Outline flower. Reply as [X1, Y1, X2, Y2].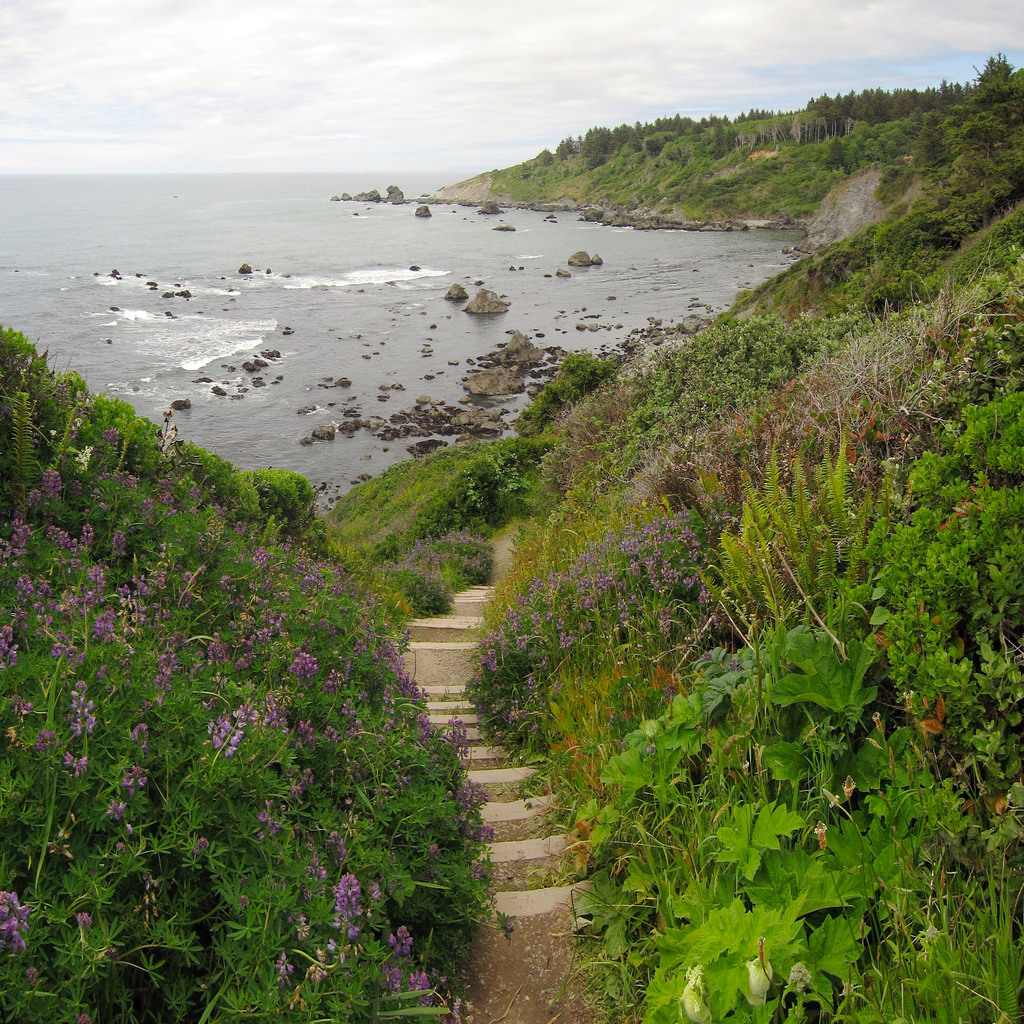
[445, 772, 488, 827].
